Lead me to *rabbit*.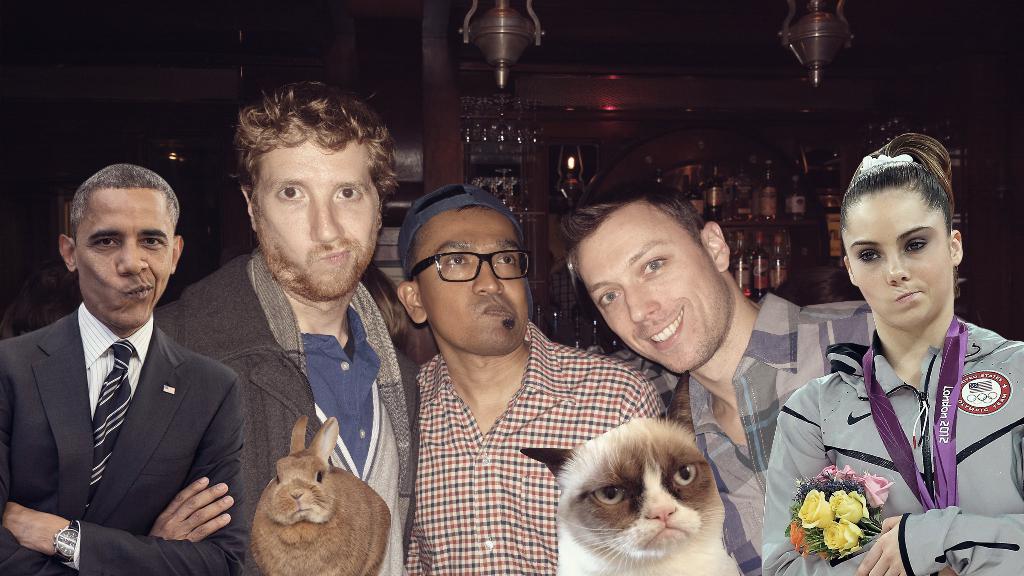
Lead to x1=249 y1=417 x2=390 y2=575.
